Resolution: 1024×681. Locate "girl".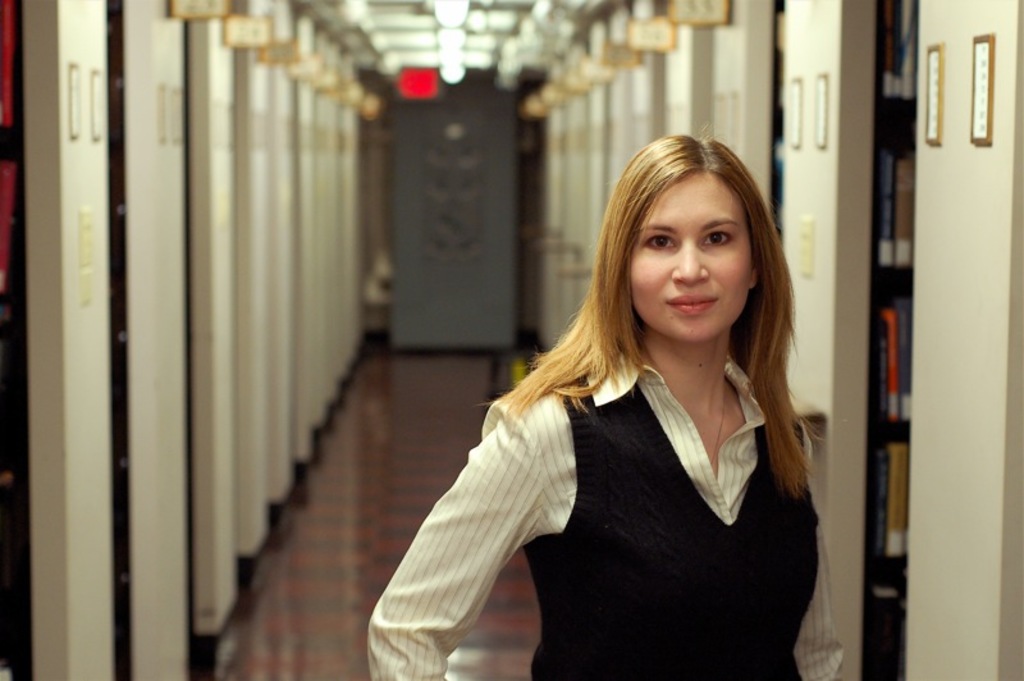
bbox=[370, 133, 846, 680].
